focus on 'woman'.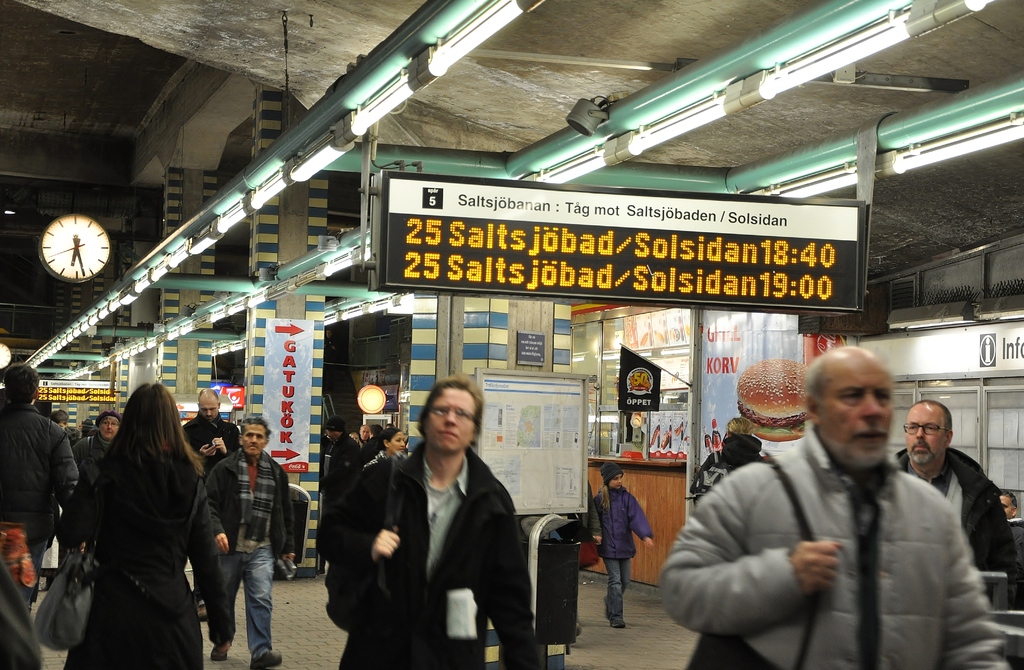
Focused at detection(365, 426, 409, 471).
